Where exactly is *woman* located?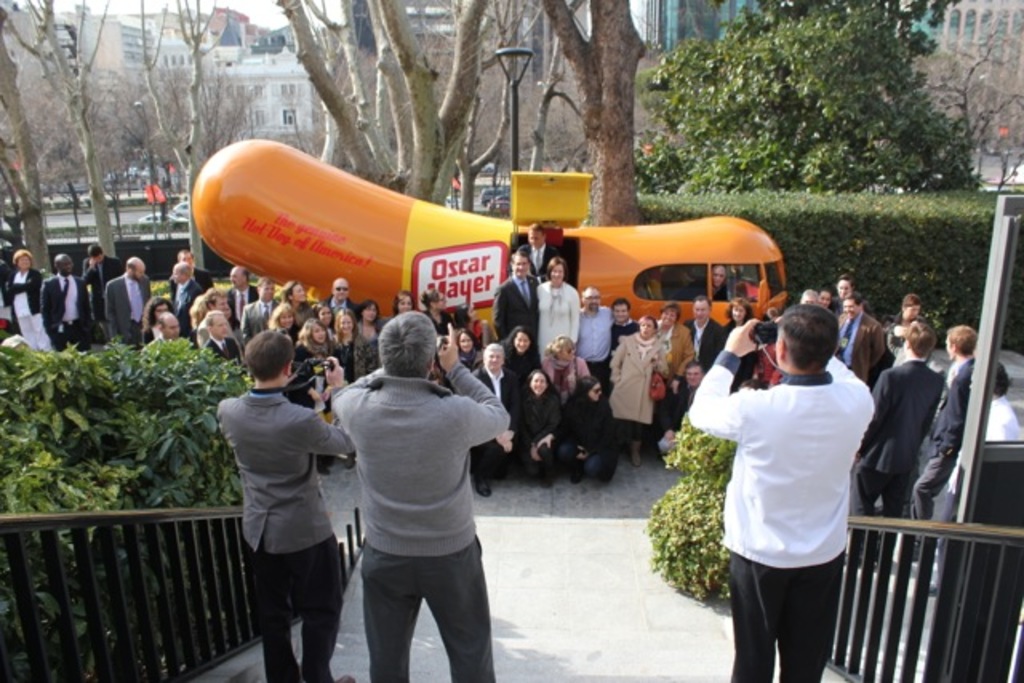
Its bounding box is [x1=6, y1=246, x2=56, y2=355].
